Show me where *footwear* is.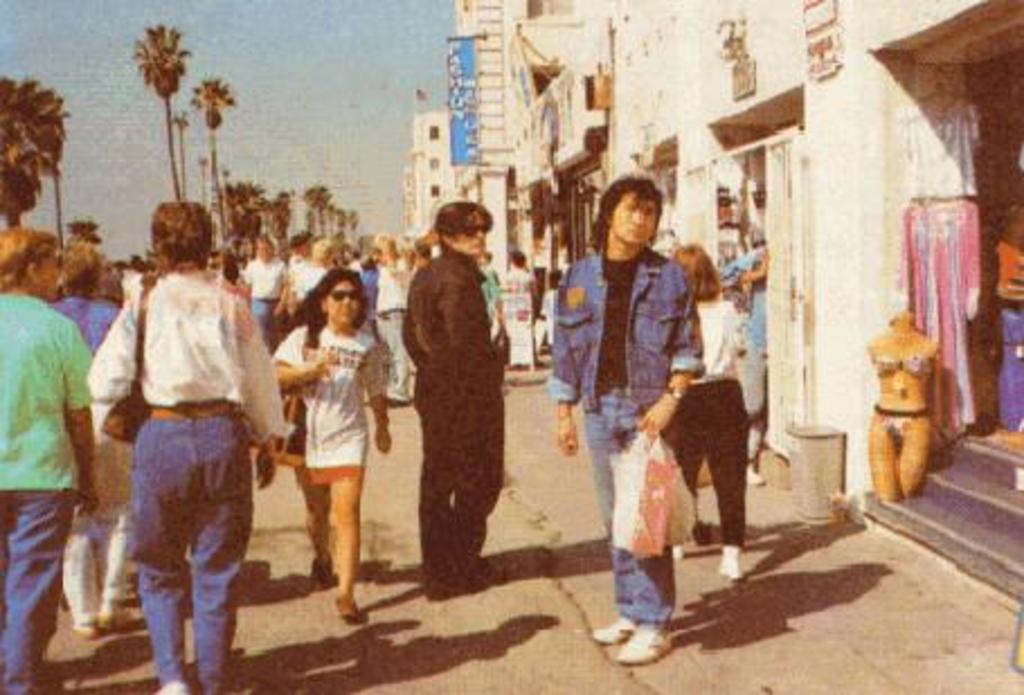
*footwear* is at locate(614, 630, 673, 666).
